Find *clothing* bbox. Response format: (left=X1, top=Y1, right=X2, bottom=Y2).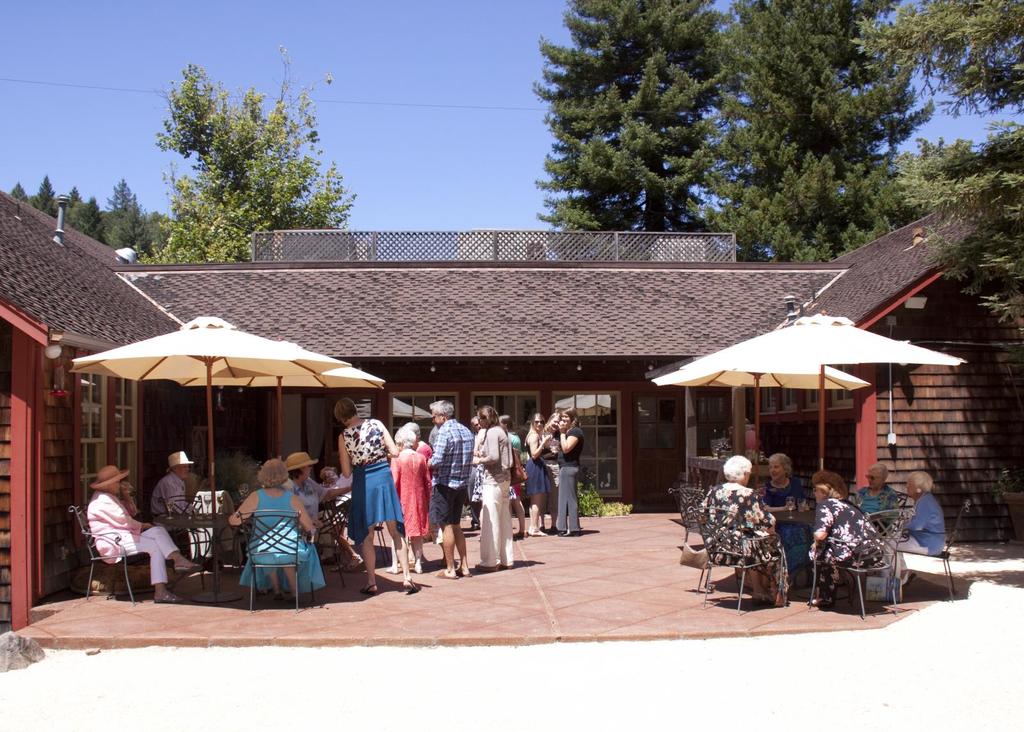
(left=122, top=525, right=179, bottom=584).
